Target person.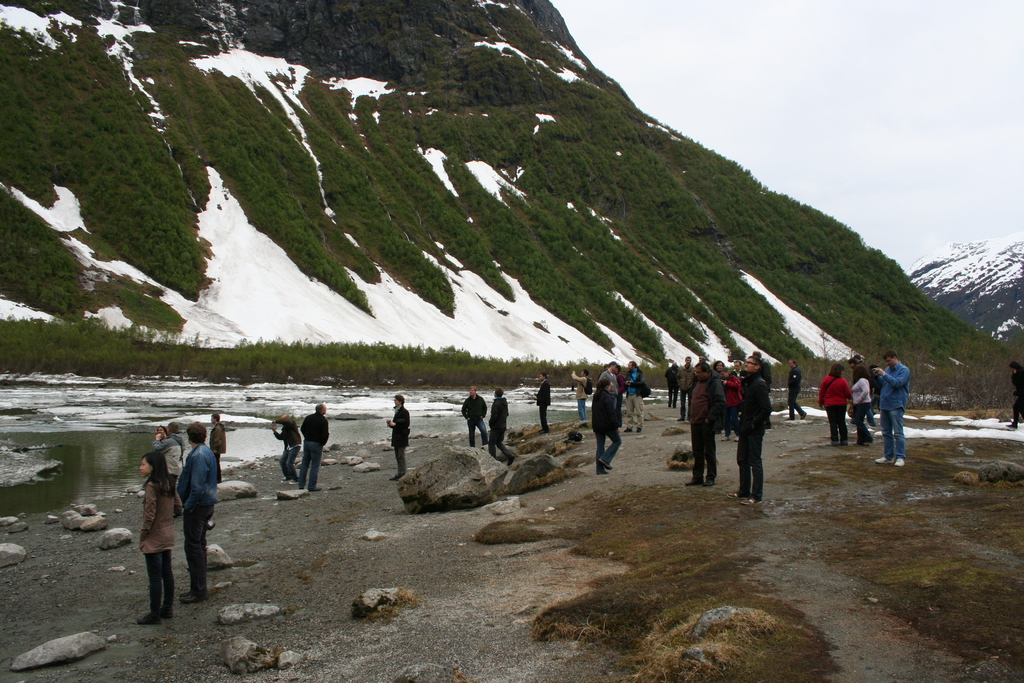
Target region: (176, 422, 218, 605).
